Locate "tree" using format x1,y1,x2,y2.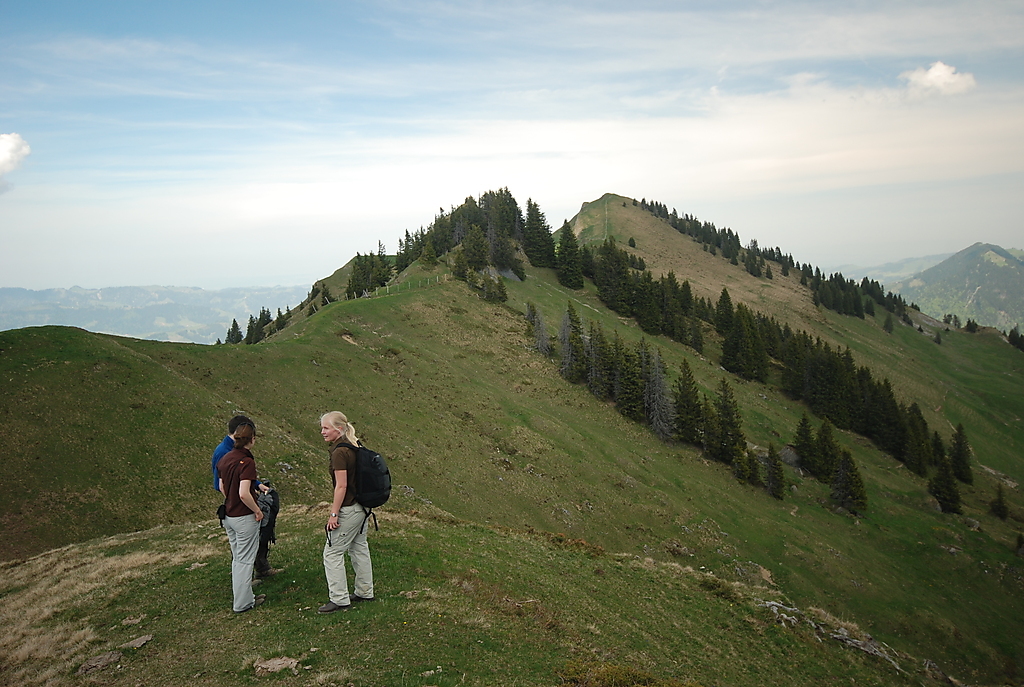
830,450,868,520.
